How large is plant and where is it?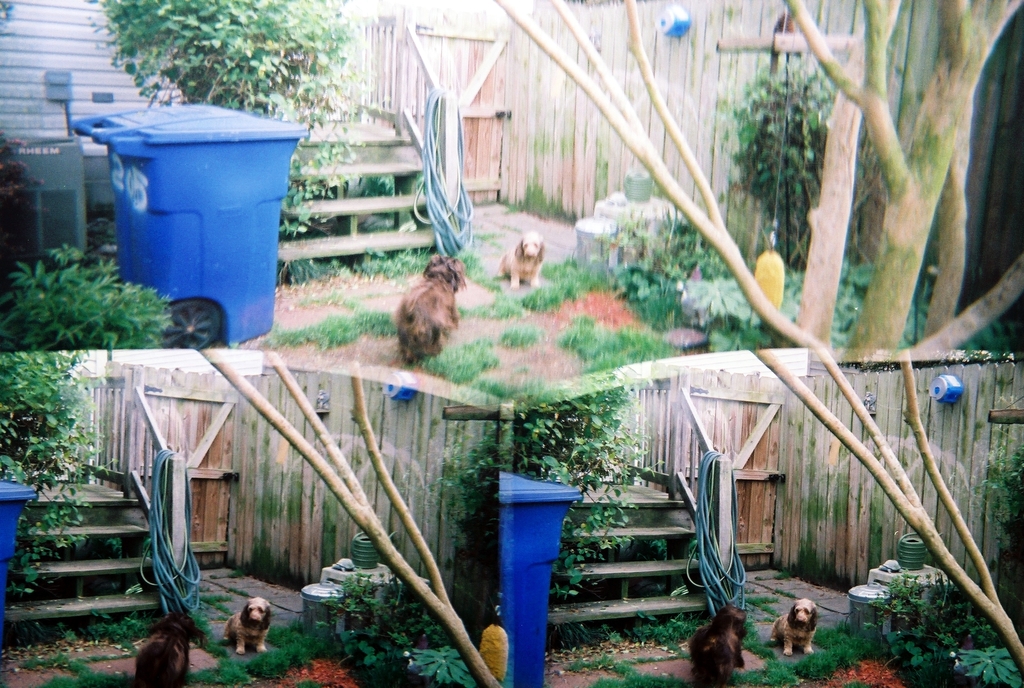
Bounding box: BBox(527, 255, 611, 307).
